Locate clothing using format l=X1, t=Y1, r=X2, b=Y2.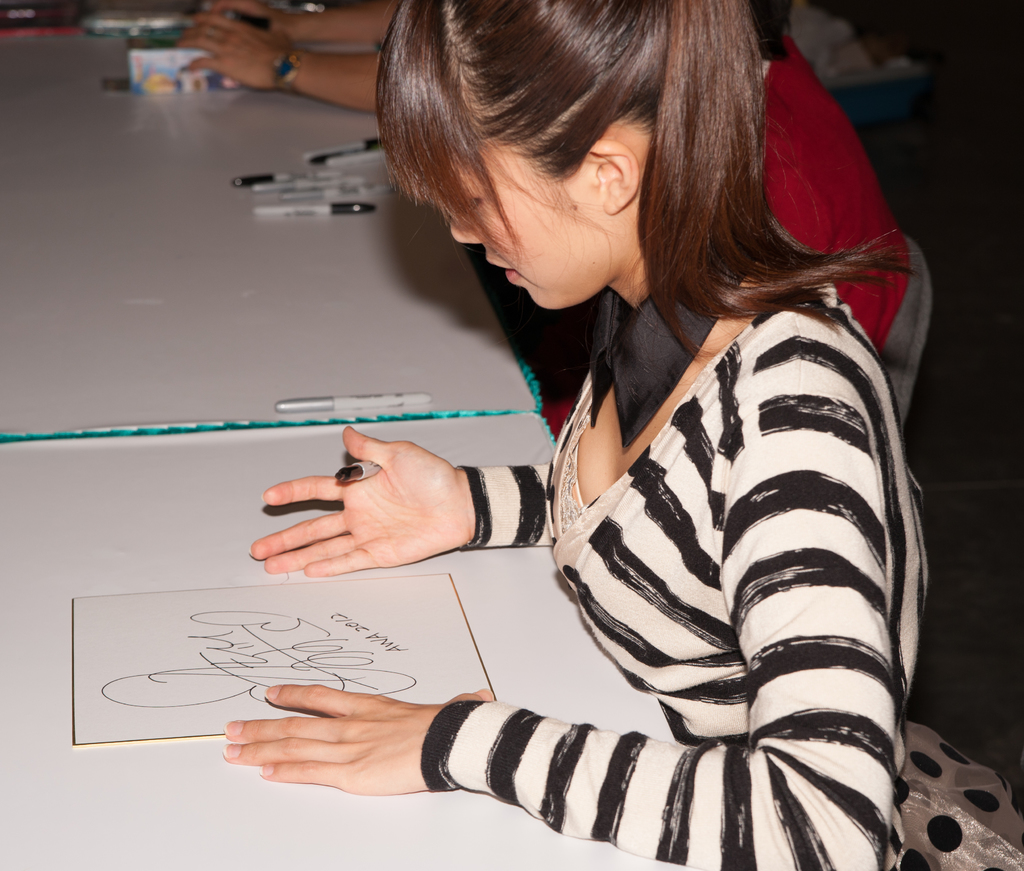
l=761, t=28, r=932, b=420.
